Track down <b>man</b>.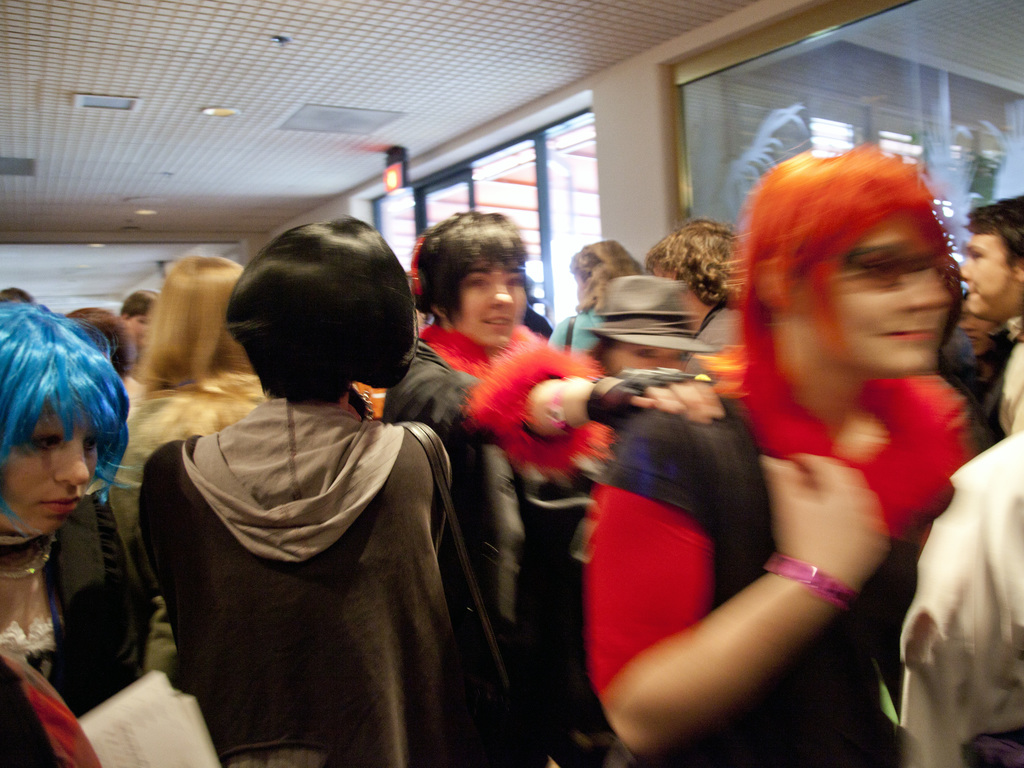
Tracked to [639,214,749,366].
